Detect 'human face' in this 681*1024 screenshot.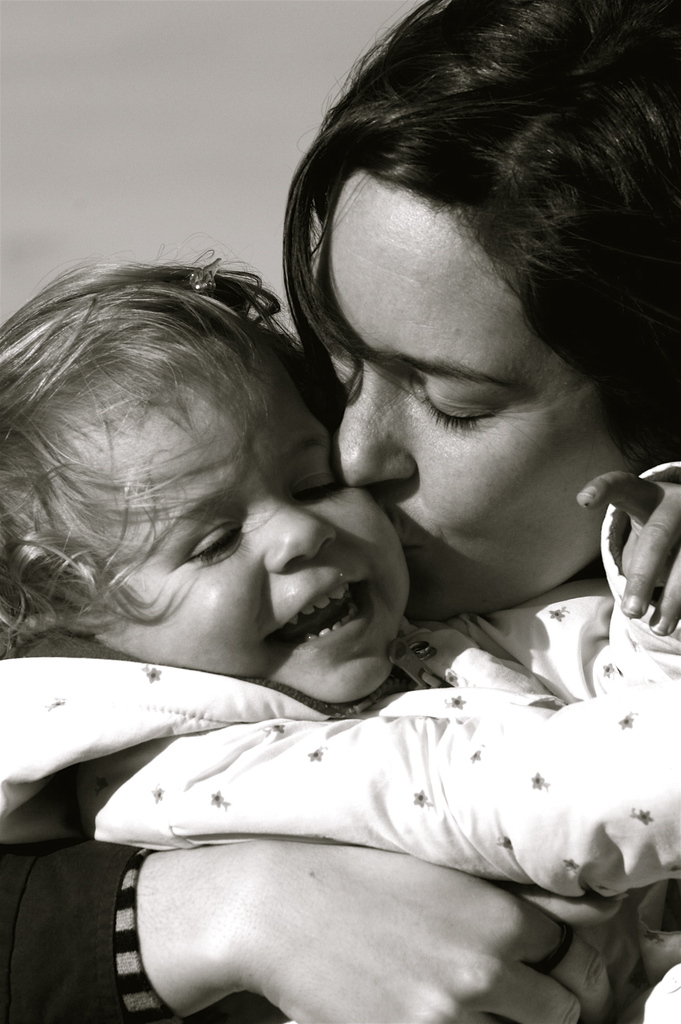
Detection: 312, 161, 643, 629.
